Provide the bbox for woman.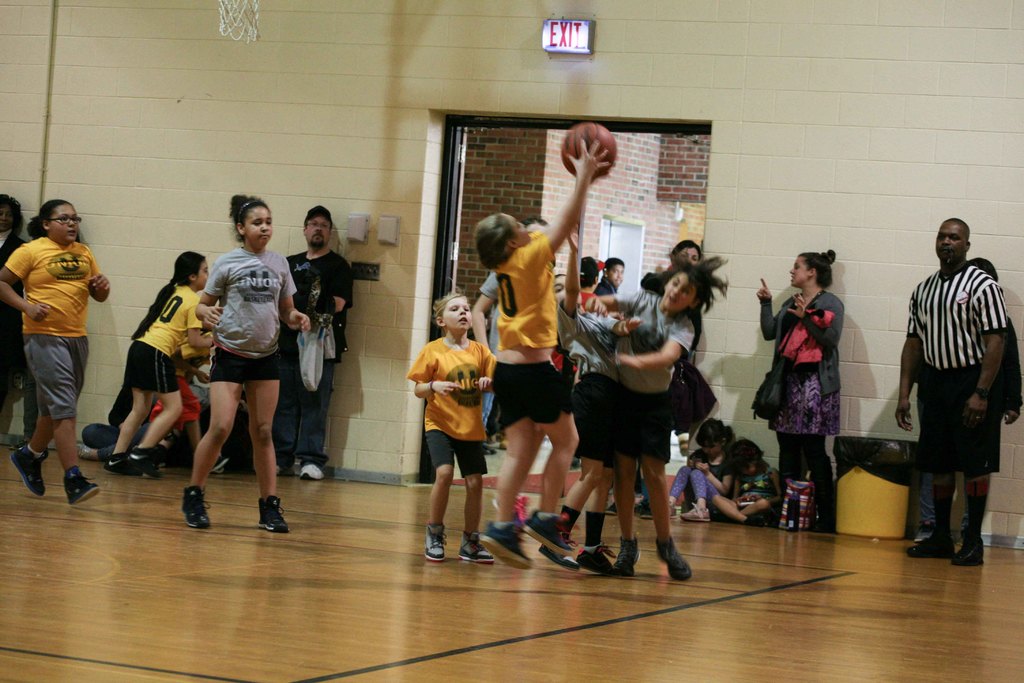
<box>0,198,113,511</box>.
